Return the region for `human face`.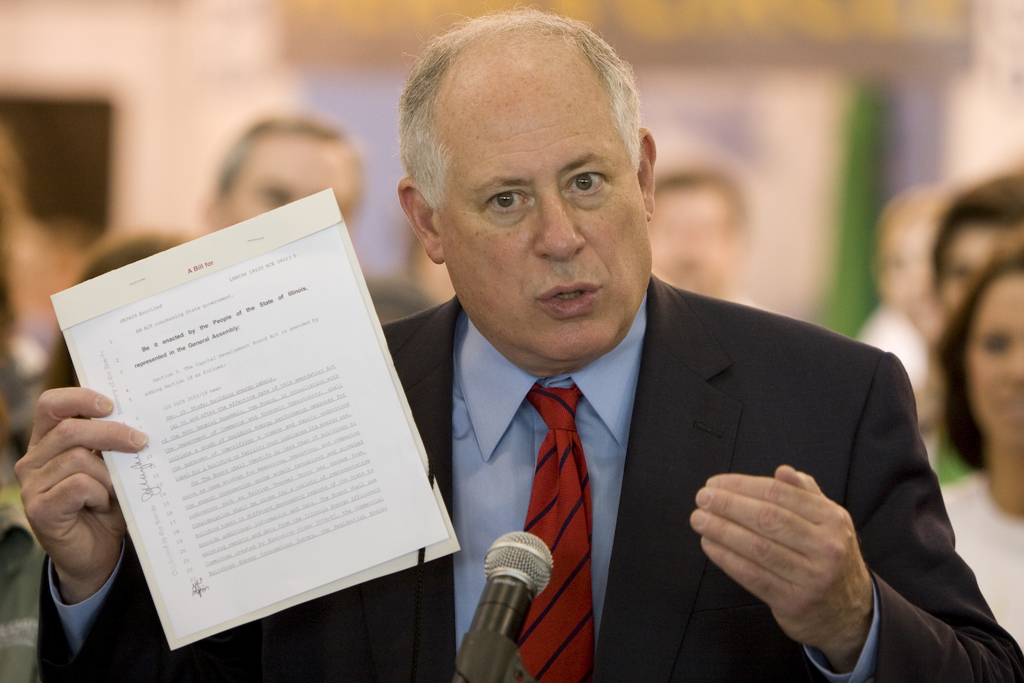
bbox=[218, 138, 353, 240].
